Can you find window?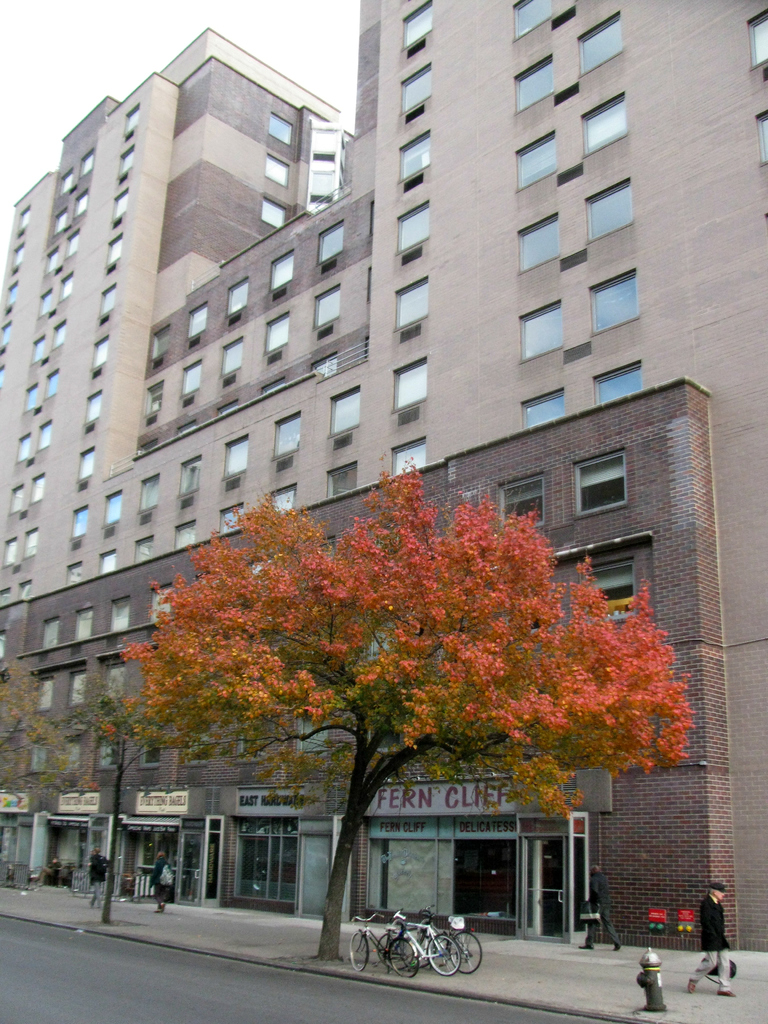
Yes, bounding box: l=265, t=154, r=289, b=188.
